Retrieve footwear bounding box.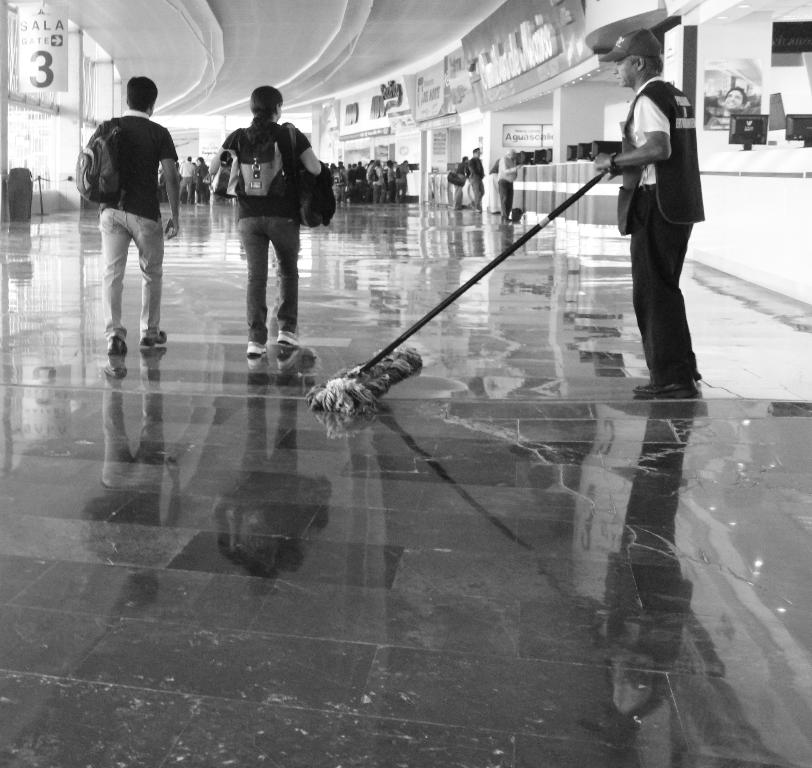
Bounding box: [633, 379, 699, 402].
